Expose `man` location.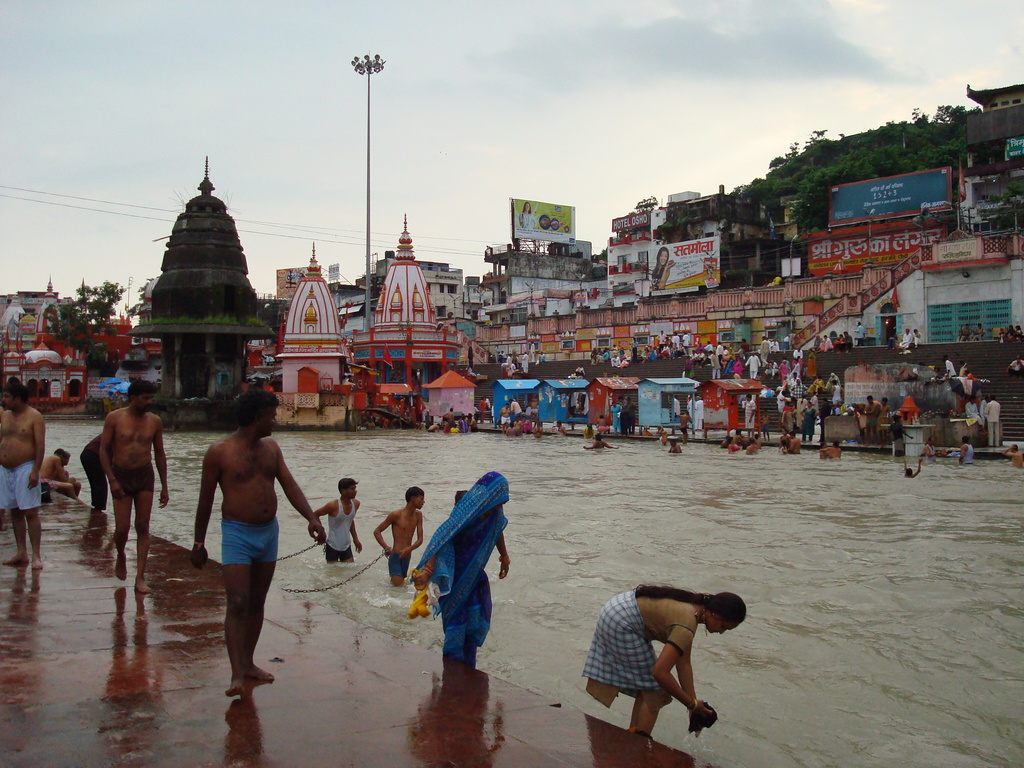
Exposed at 0,385,44,565.
